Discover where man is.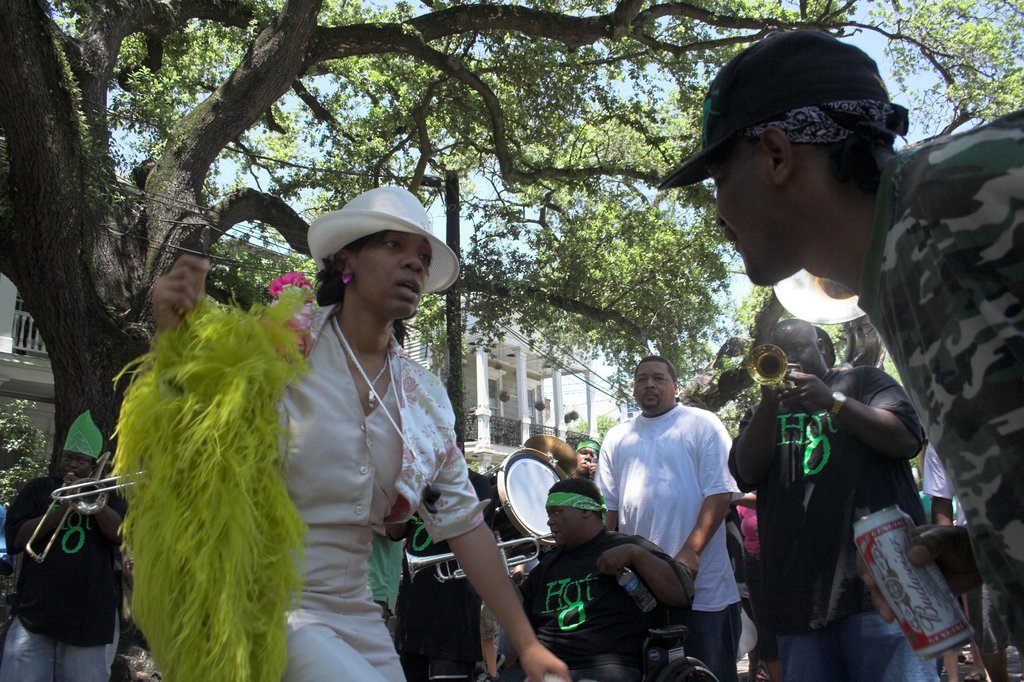
Discovered at (x1=516, y1=478, x2=689, y2=681).
